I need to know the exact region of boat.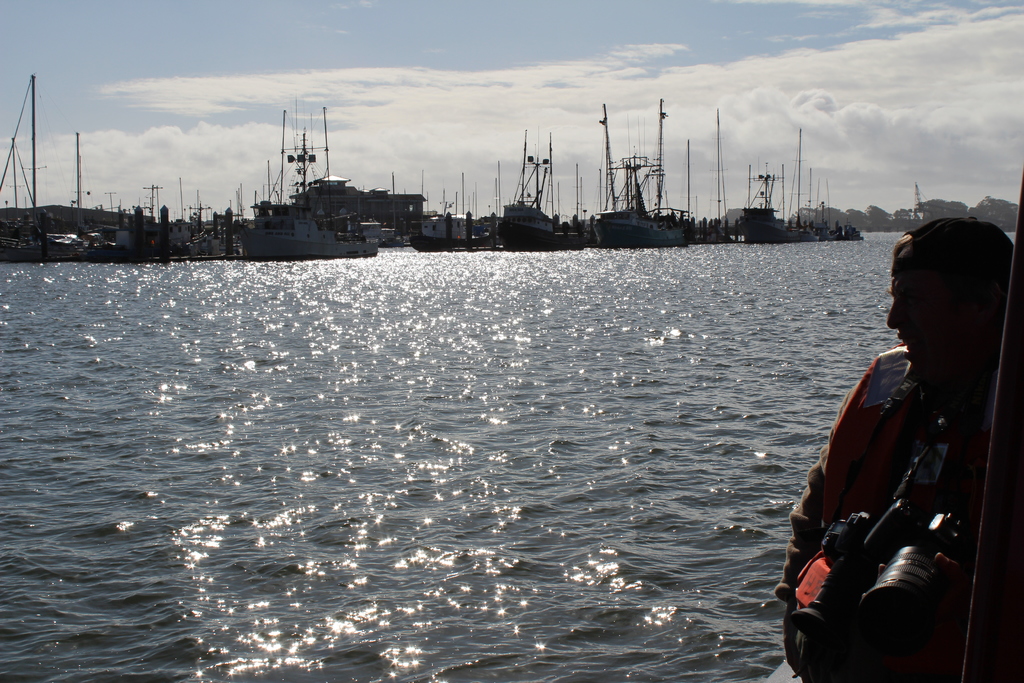
Region: pyautogui.locateOnScreen(813, 177, 842, 245).
